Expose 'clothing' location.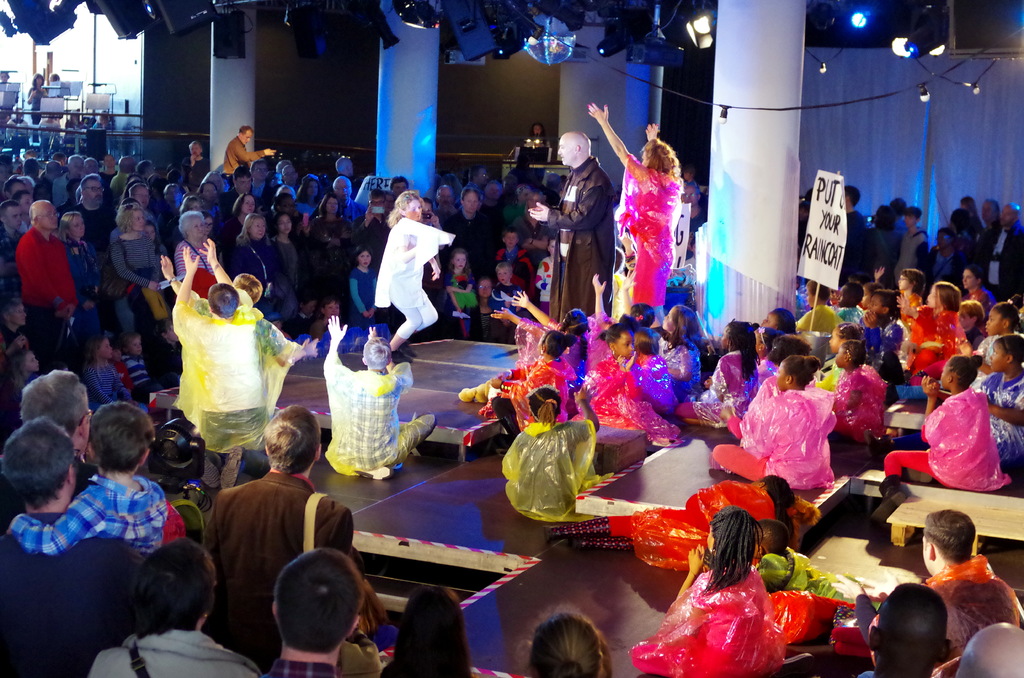
Exposed at select_region(36, 179, 51, 201).
